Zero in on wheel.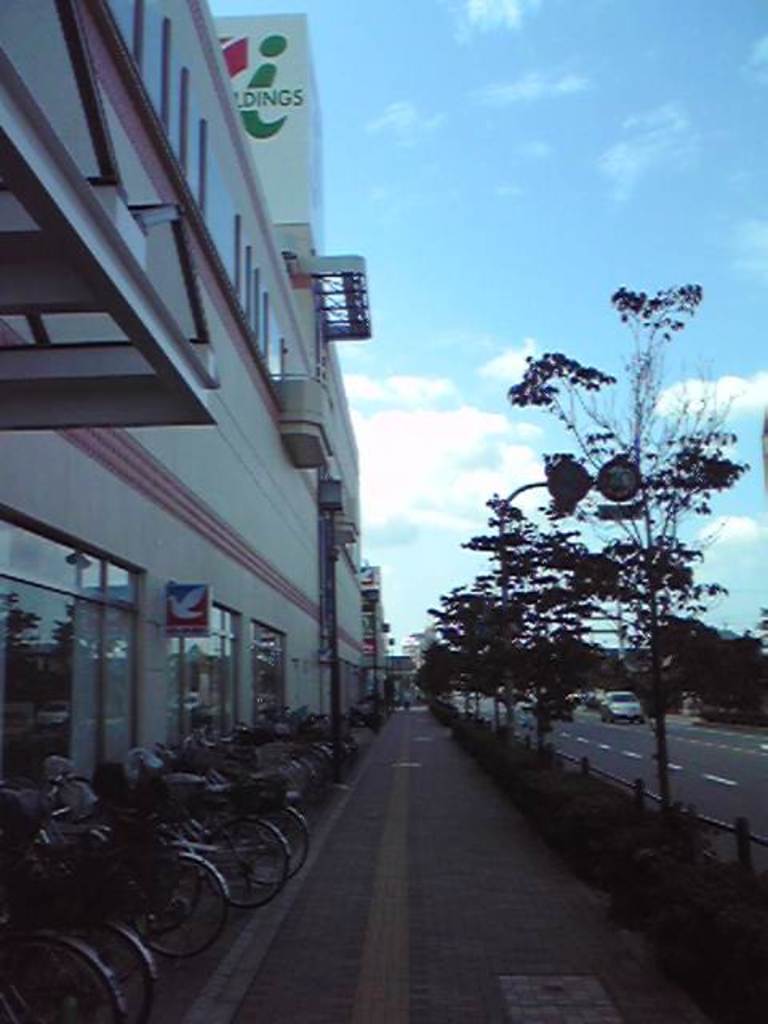
Zeroed in: x1=206 y1=819 x2=288 y2=909.
